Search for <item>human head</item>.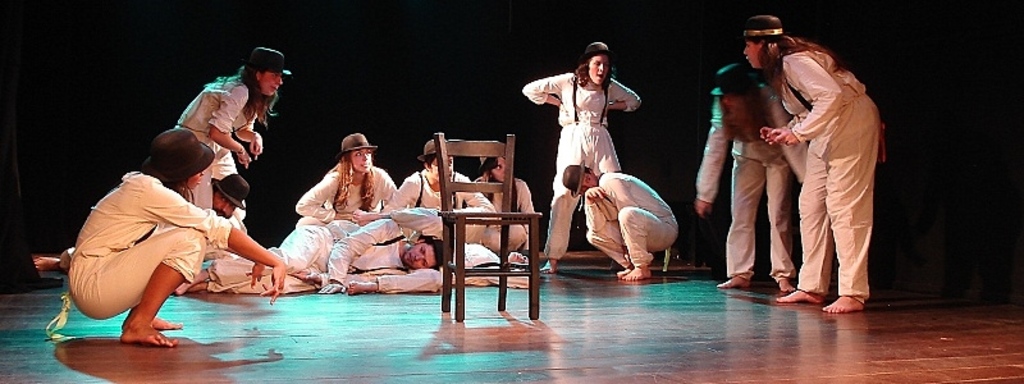
Found at (left=207, top=172, right=248, bottom=218).
